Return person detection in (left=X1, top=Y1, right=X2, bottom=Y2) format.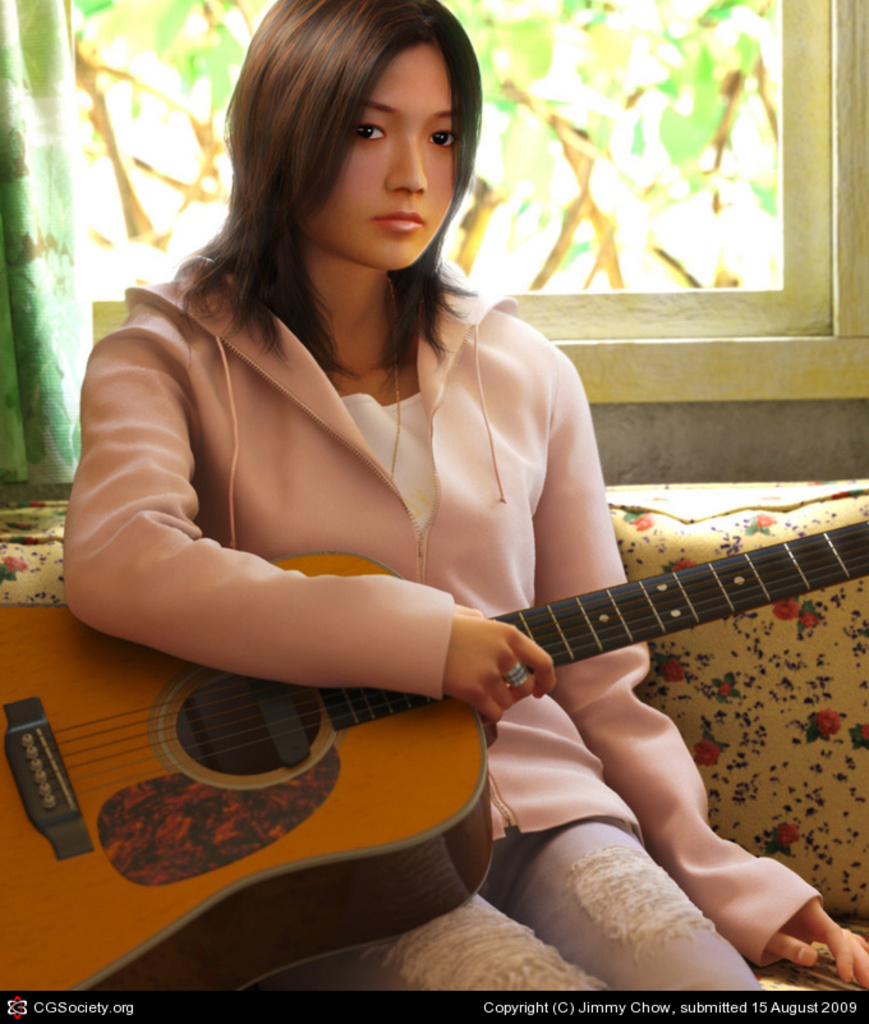
(left=114, top=74, right=797, bottom=931).
